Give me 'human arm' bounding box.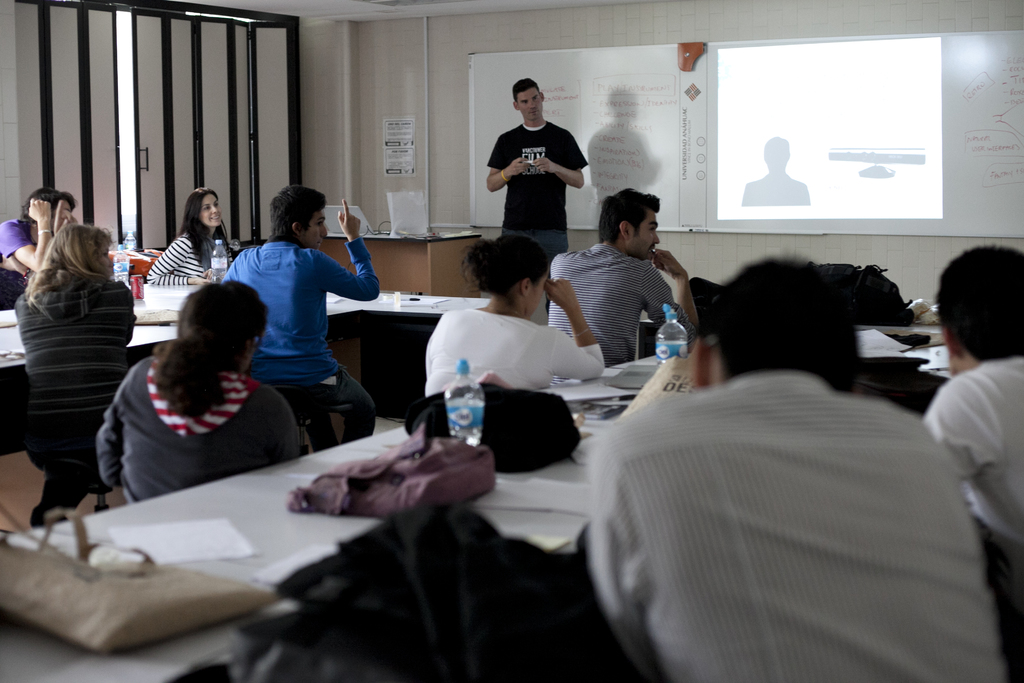
{"left": 317, "top": 219, "right": 381, "bottom": 304}.
